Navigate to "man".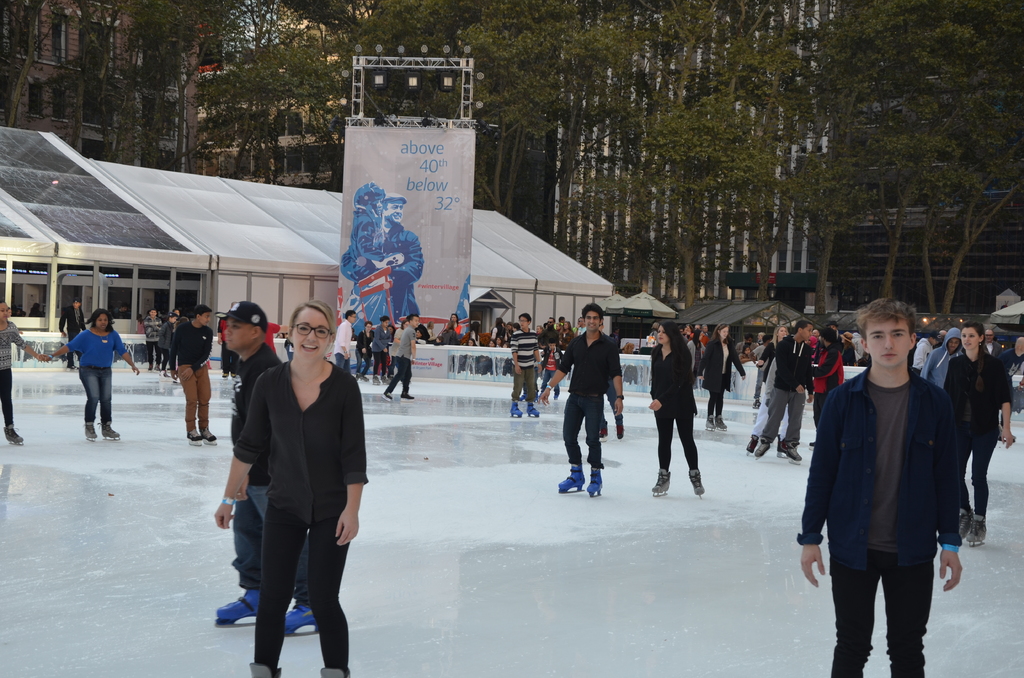
Navigation target: 799/298/962/668.
